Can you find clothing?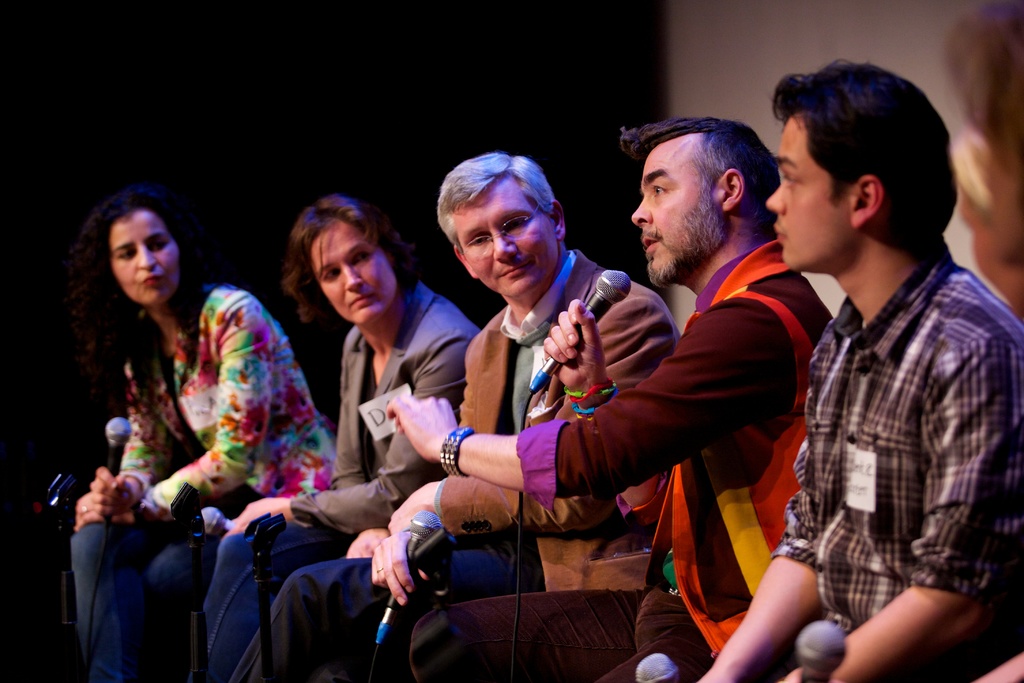
Yes, bounding box: box(766, 181, 1014, 655).
